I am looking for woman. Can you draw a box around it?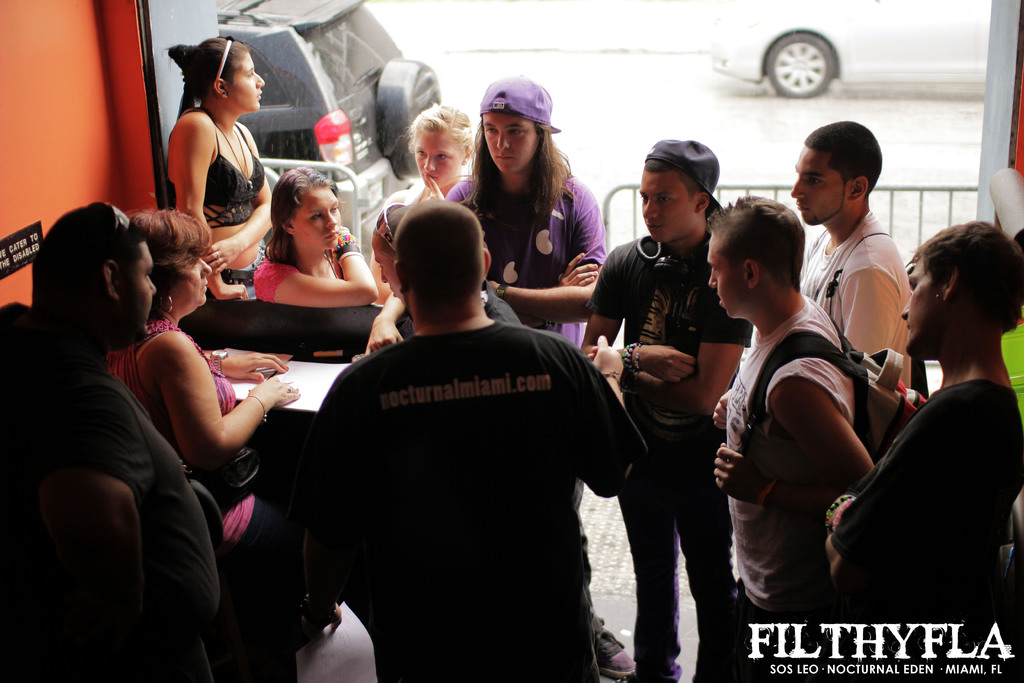
Sure, the bounding box is <box>167,19,266,318</box>.
